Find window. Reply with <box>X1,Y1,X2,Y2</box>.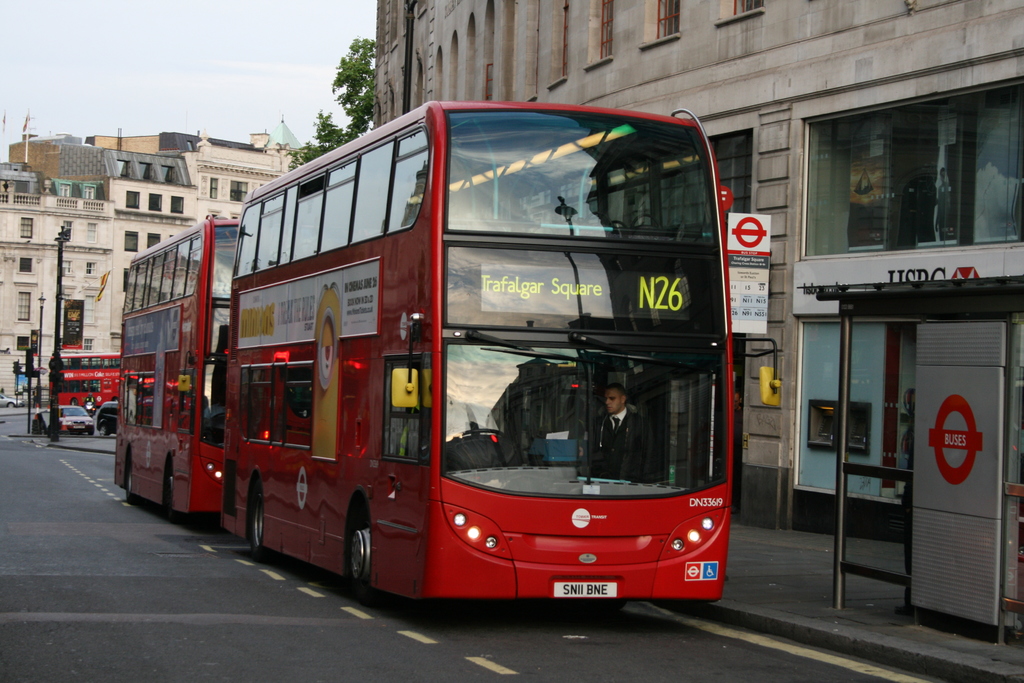
<box>17,215,36,236</box>.
